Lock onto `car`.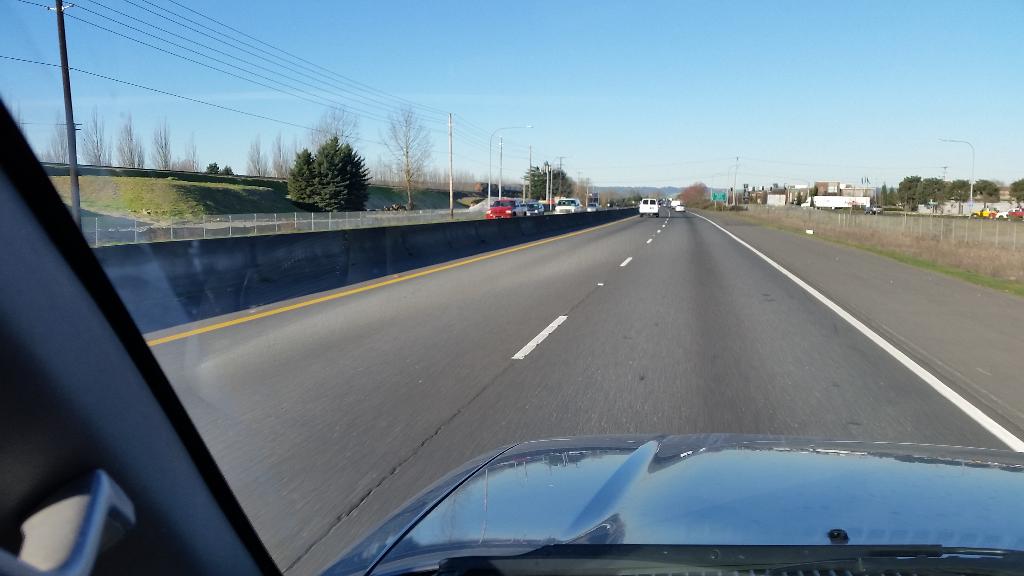
Locked: left=555, top=197, right=582, bottom=214.
